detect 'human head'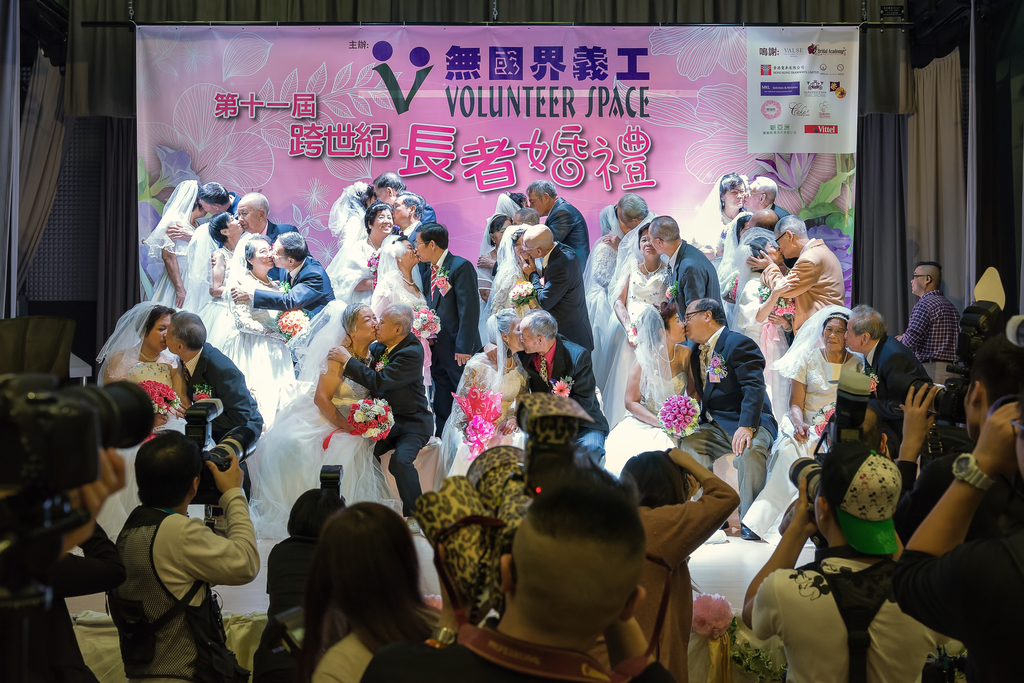
BBox(372, 168, 408, 204)
